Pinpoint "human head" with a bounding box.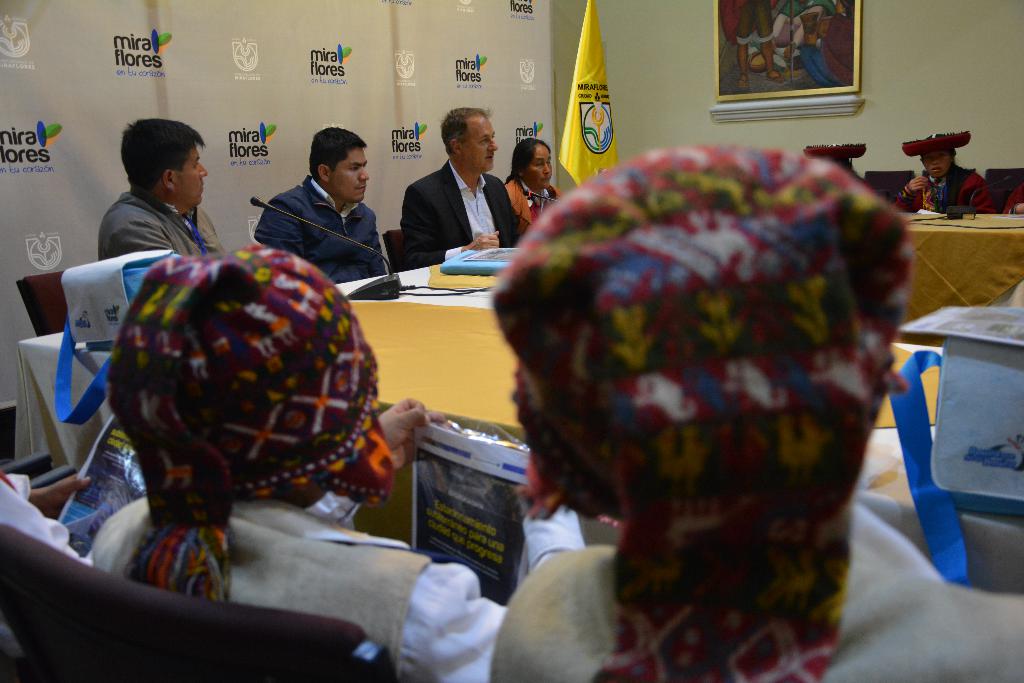
left=445, top=106, right=500, bottom=170.
